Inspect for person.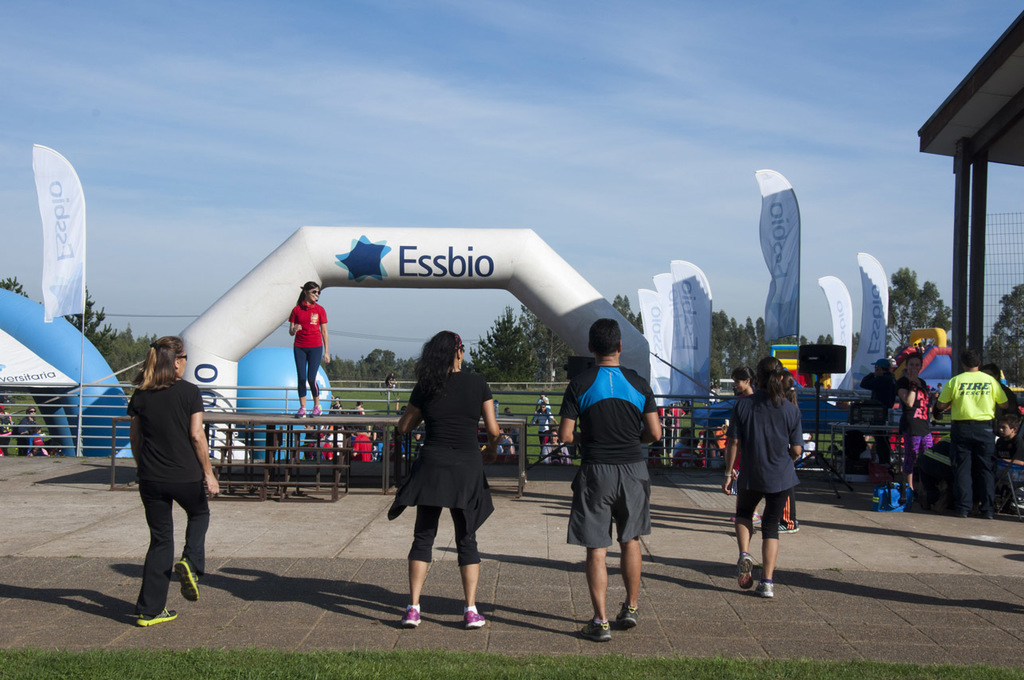
Inspection: Rect(124, 335, 224, 632).
